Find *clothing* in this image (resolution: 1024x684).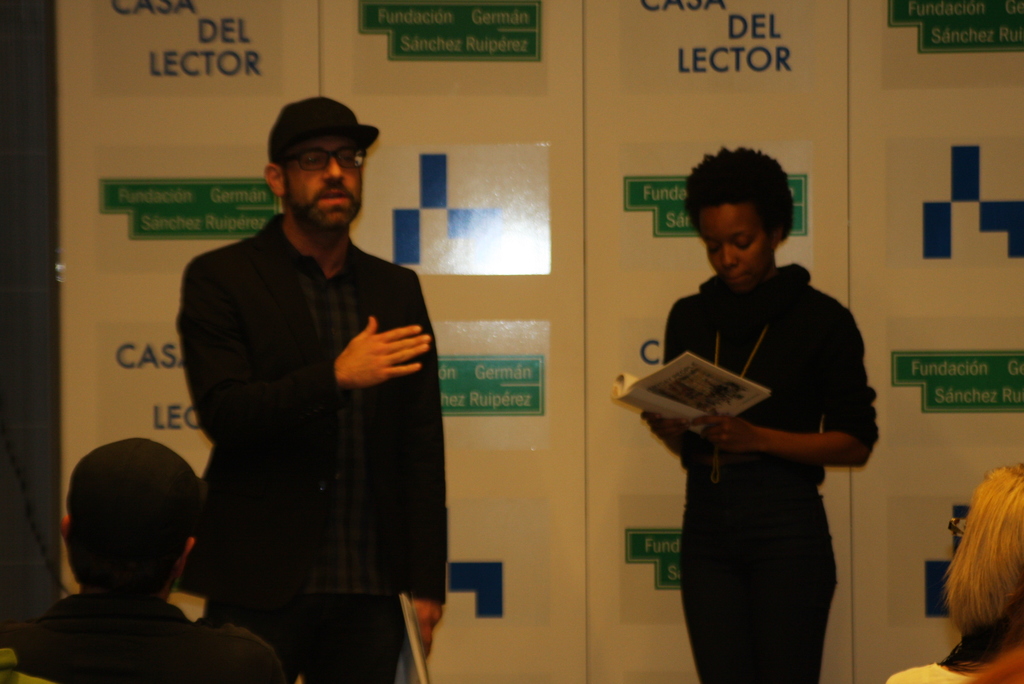
{"left": 12, "top": 577, "right": 287, "bottom": 683}.
